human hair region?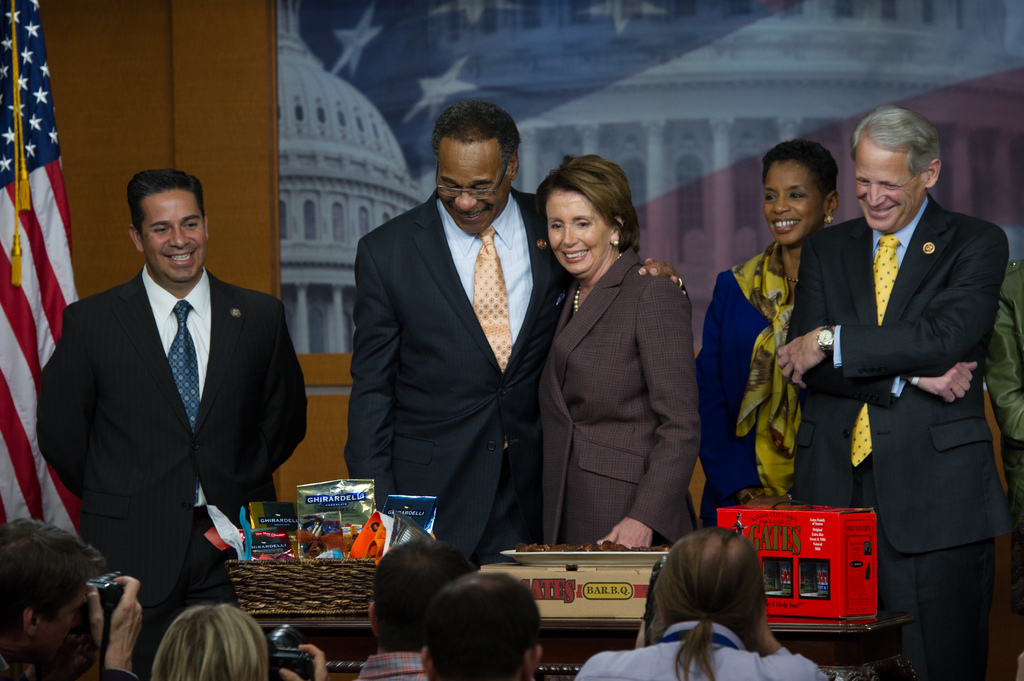
{"x1": 371, "y1": 541, "x2": 471, "y2": 659}
